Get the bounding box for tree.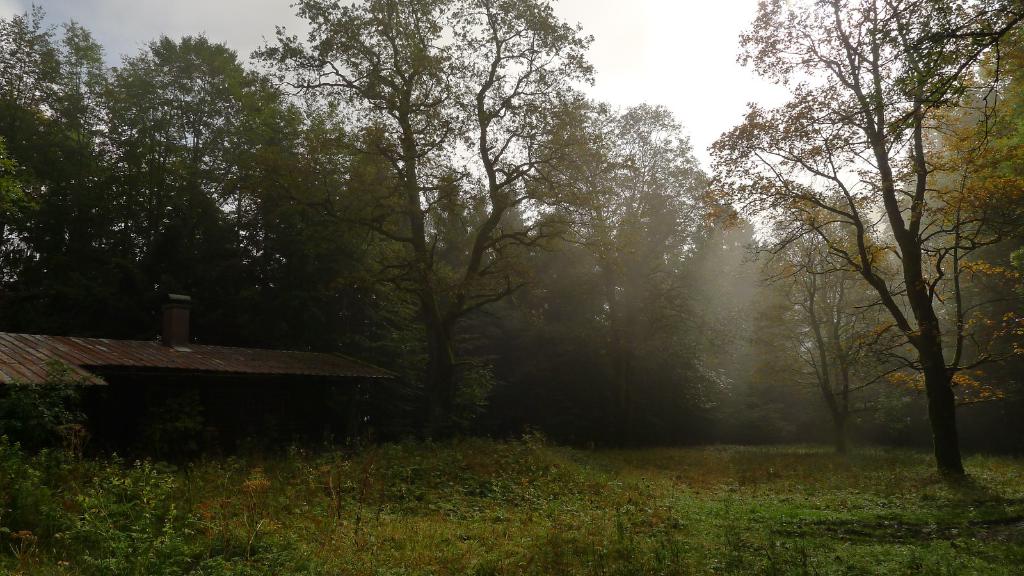
left=702, top=0, right=1023, bottom=483.
